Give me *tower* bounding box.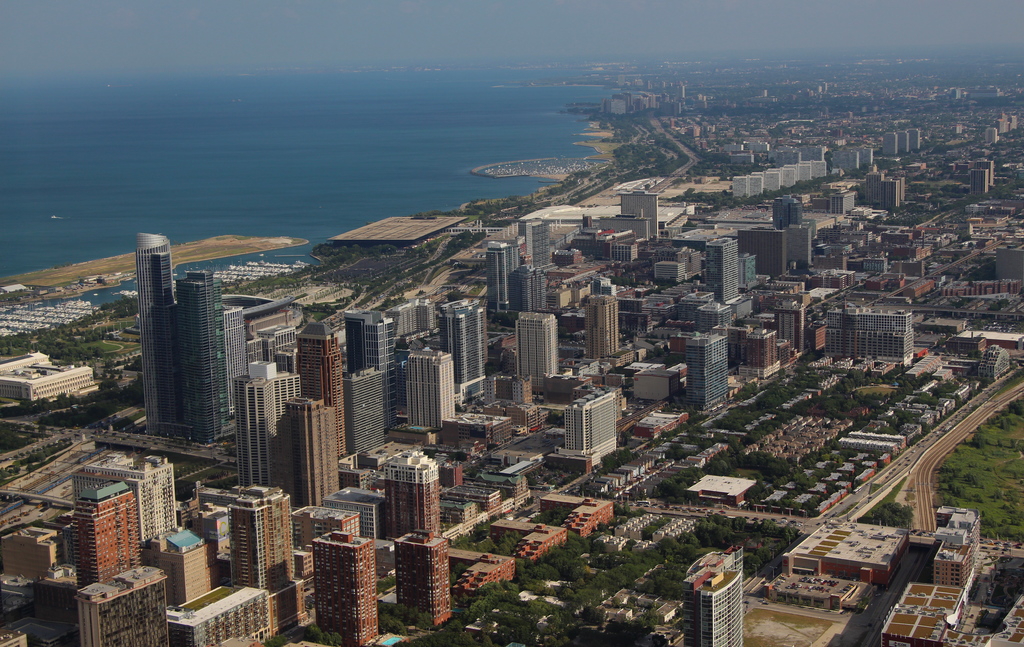
[436, 296, 488, 392].
